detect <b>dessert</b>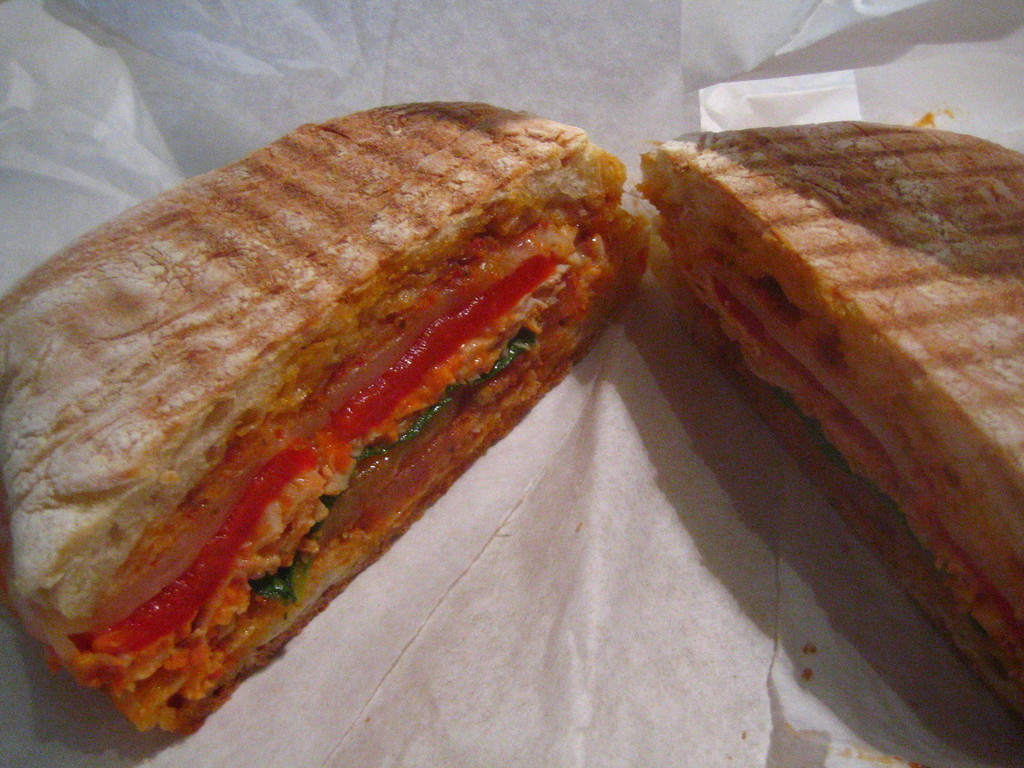
box=[628, 101, 1023, 733]
